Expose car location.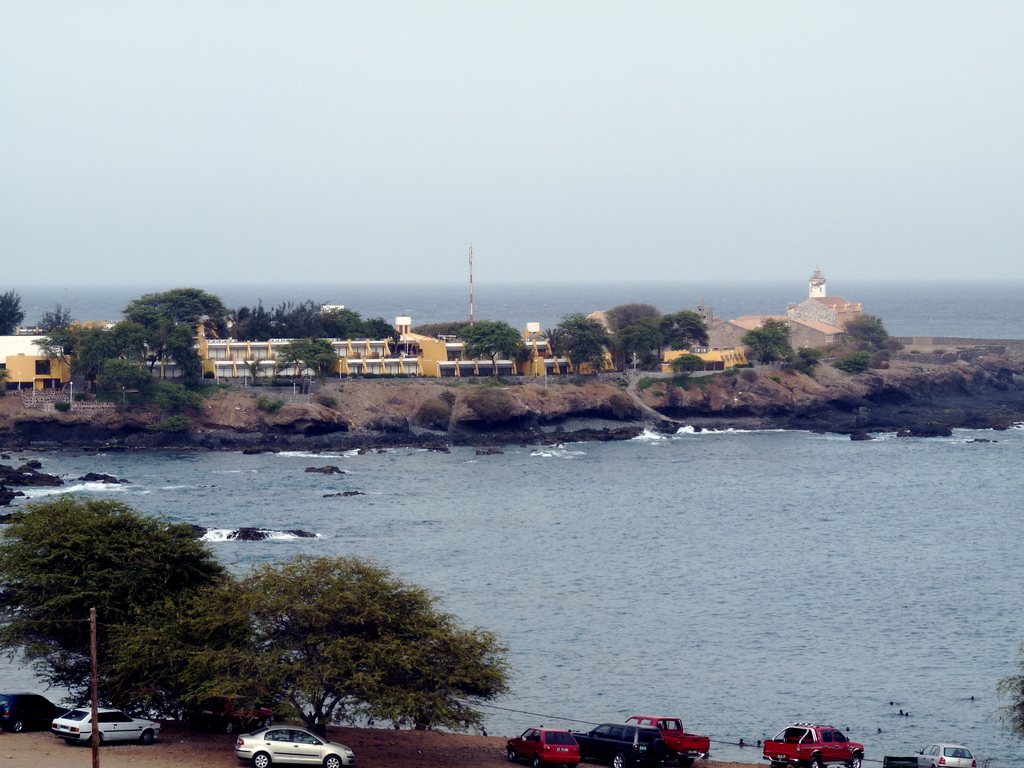
Exposed at box=[234, 721, 355, 767].
